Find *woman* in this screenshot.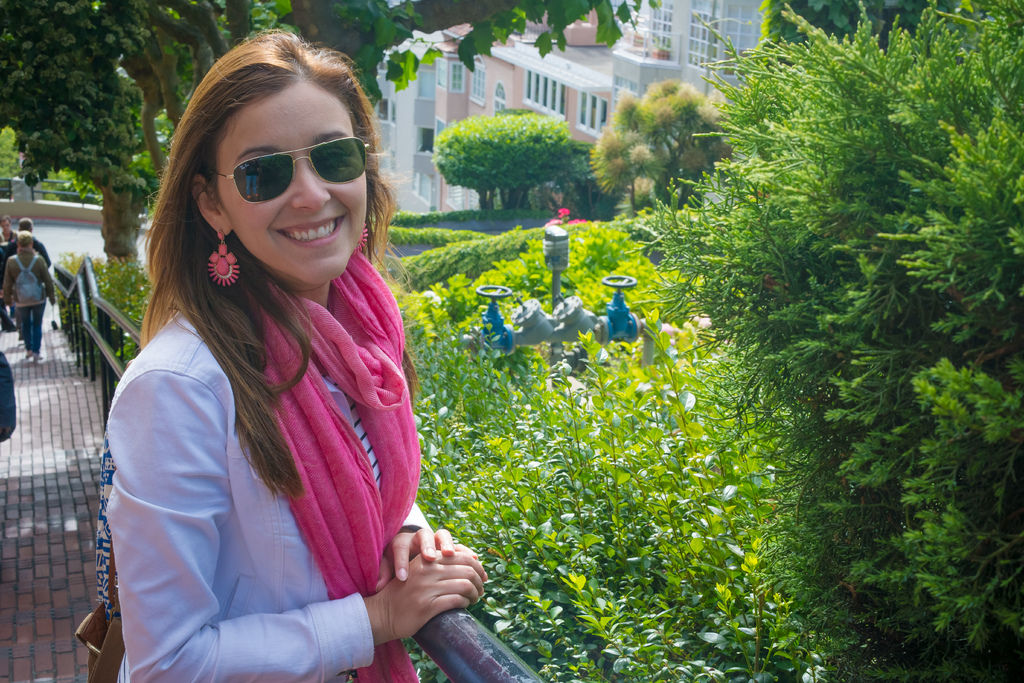
The bounding box for *woman* is (92, 54, 474, 682).
